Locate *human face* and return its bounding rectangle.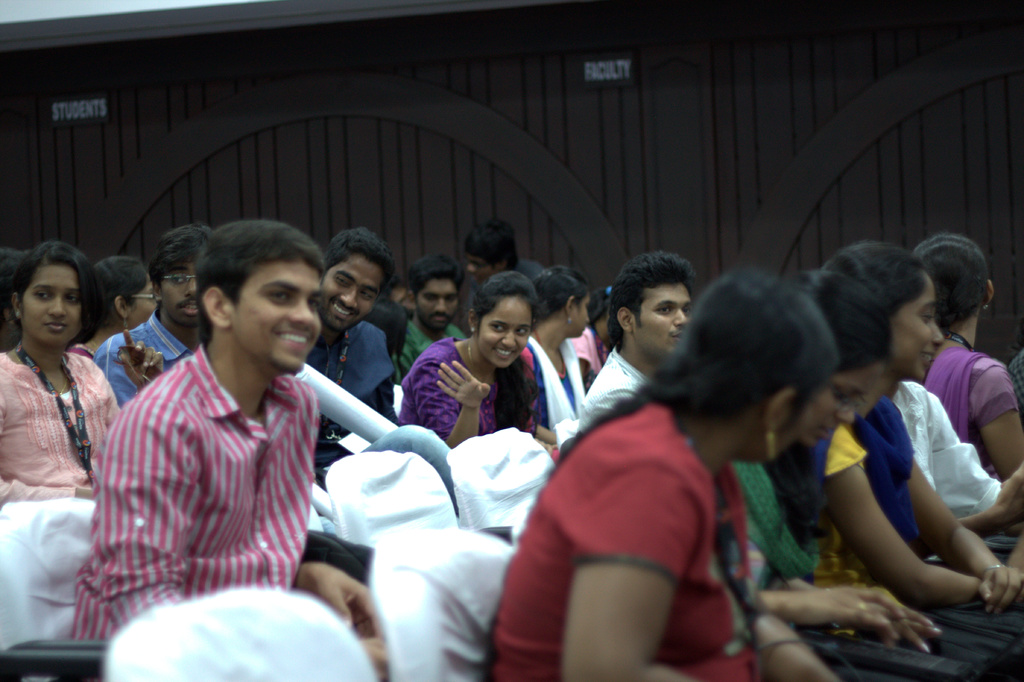
[left=413, top=277, right=460, bottom=330].
